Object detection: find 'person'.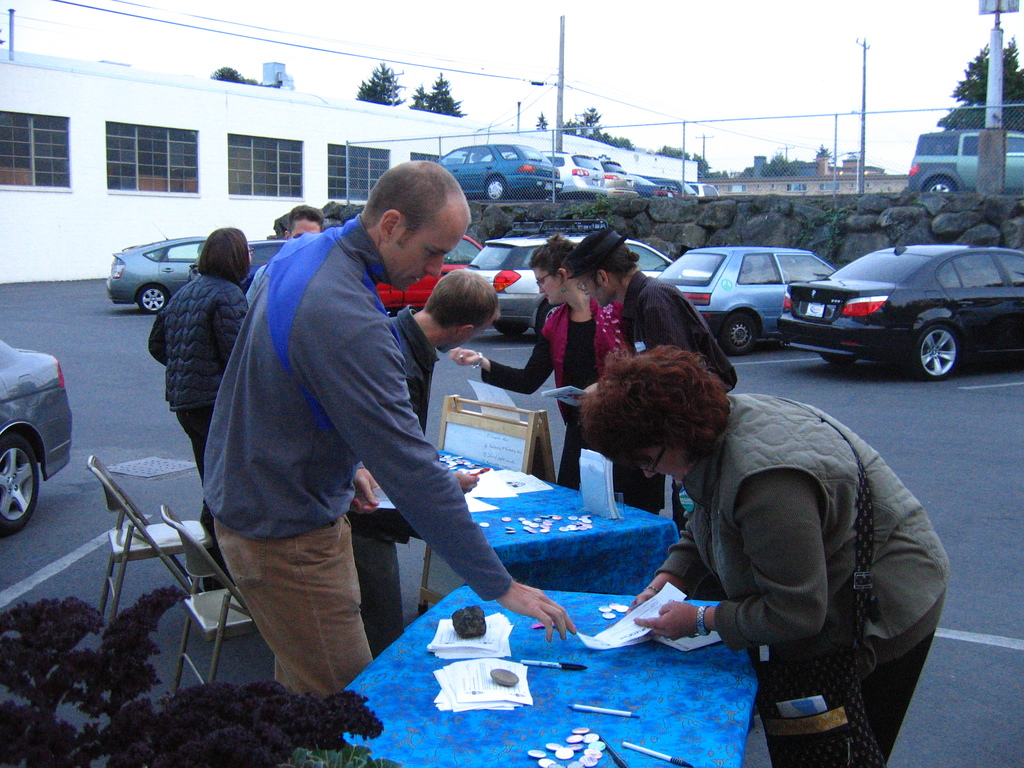
region(258, 202, 333, 283).
